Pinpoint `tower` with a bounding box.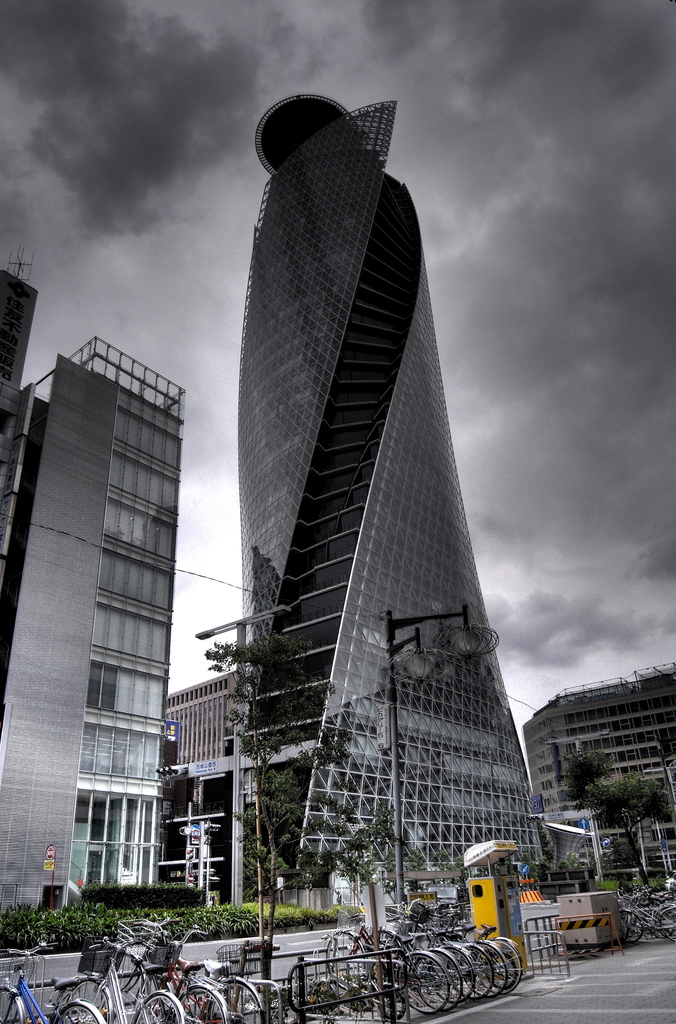
x1=0 y1=349 x2=186 y2=937.
